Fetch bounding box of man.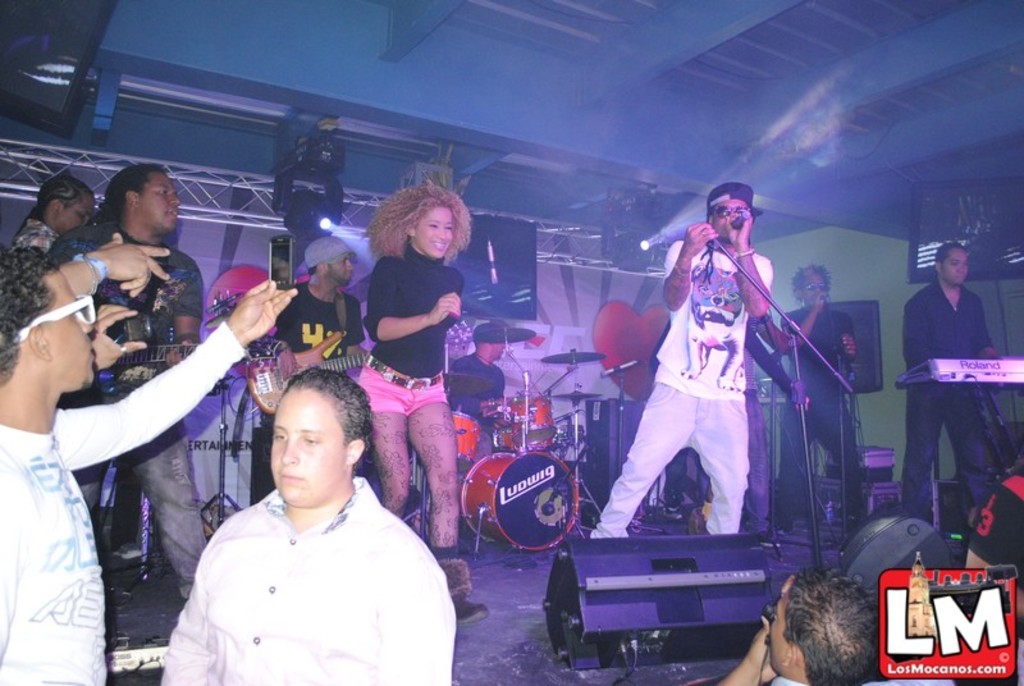
Bbox: box=[0, 173, 88, 360].
